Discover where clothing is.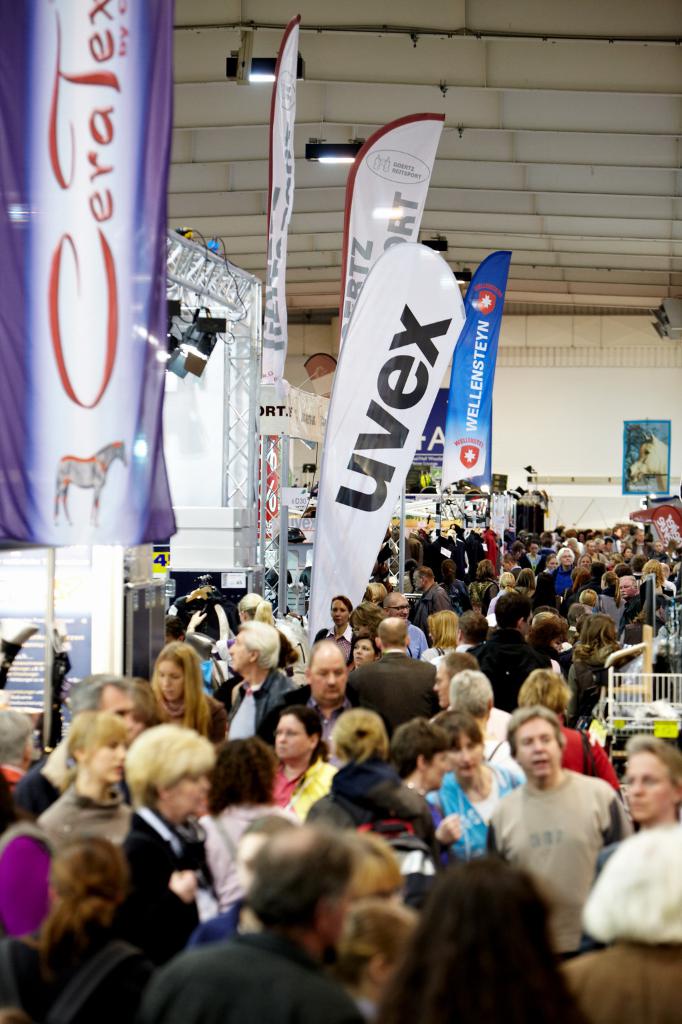
Discovered at 564 644 641 735.
